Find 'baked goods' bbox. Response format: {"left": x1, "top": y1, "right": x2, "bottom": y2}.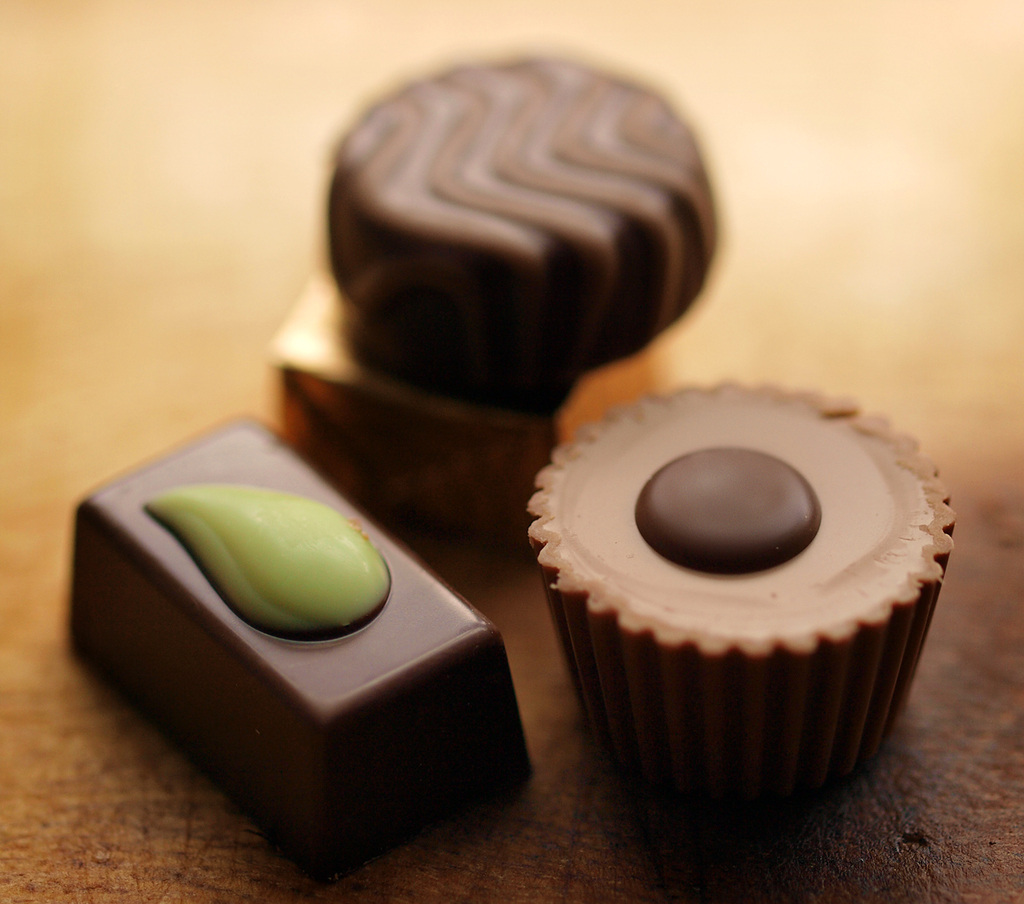
{"left": 325, "top": 45, "right": 719, "bottom": 398}.
